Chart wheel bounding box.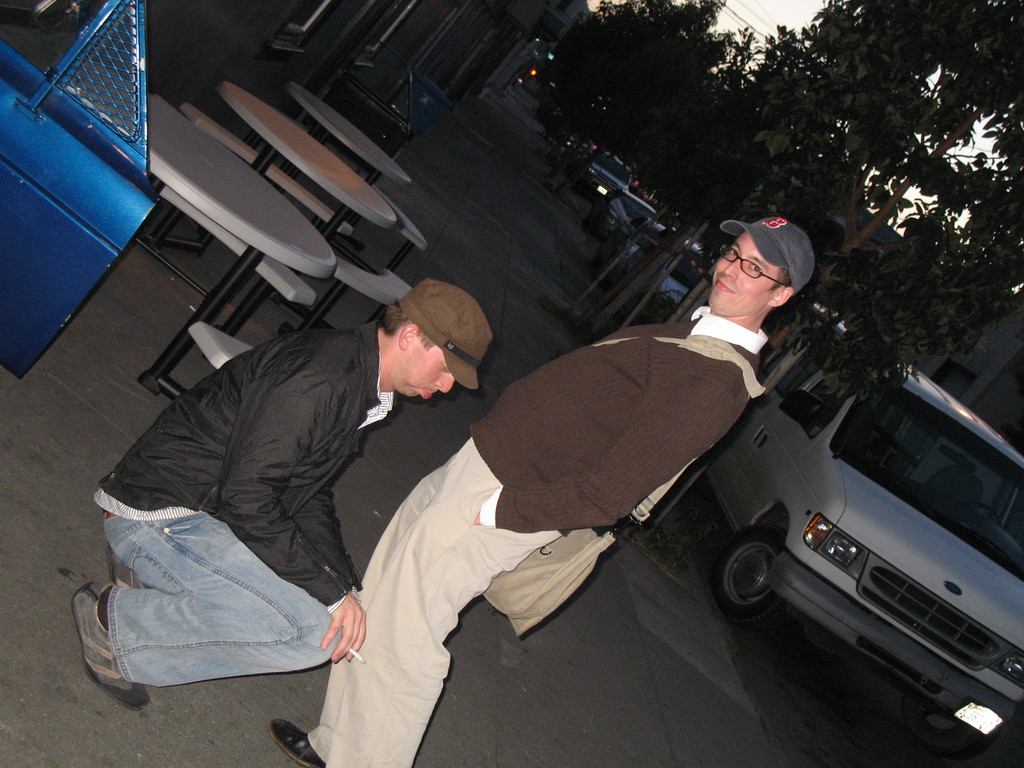
Charted: (x1=724, y1=542, x2=804, y2=628).
